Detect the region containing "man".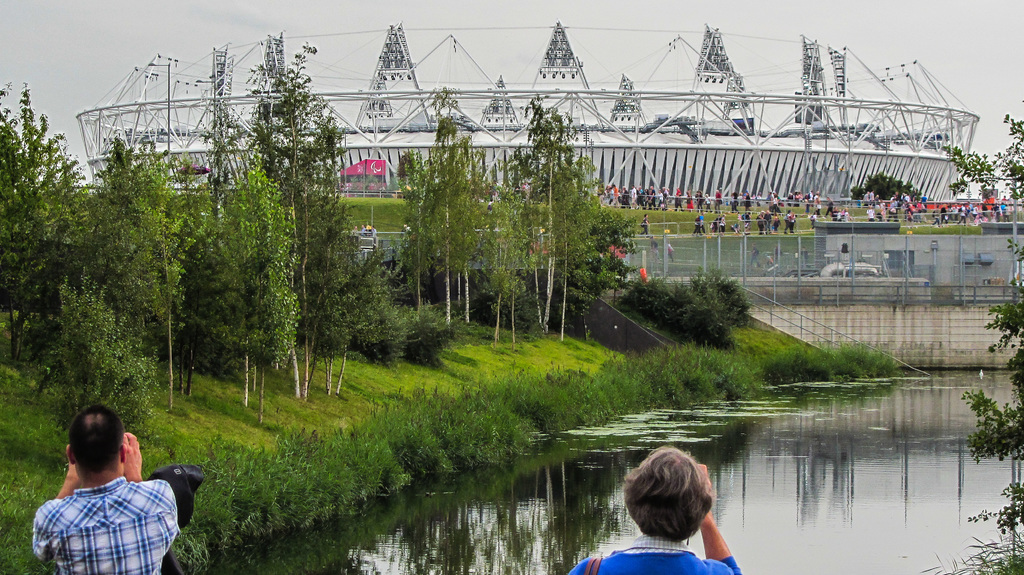
rect(764, 210, 773, 232).
